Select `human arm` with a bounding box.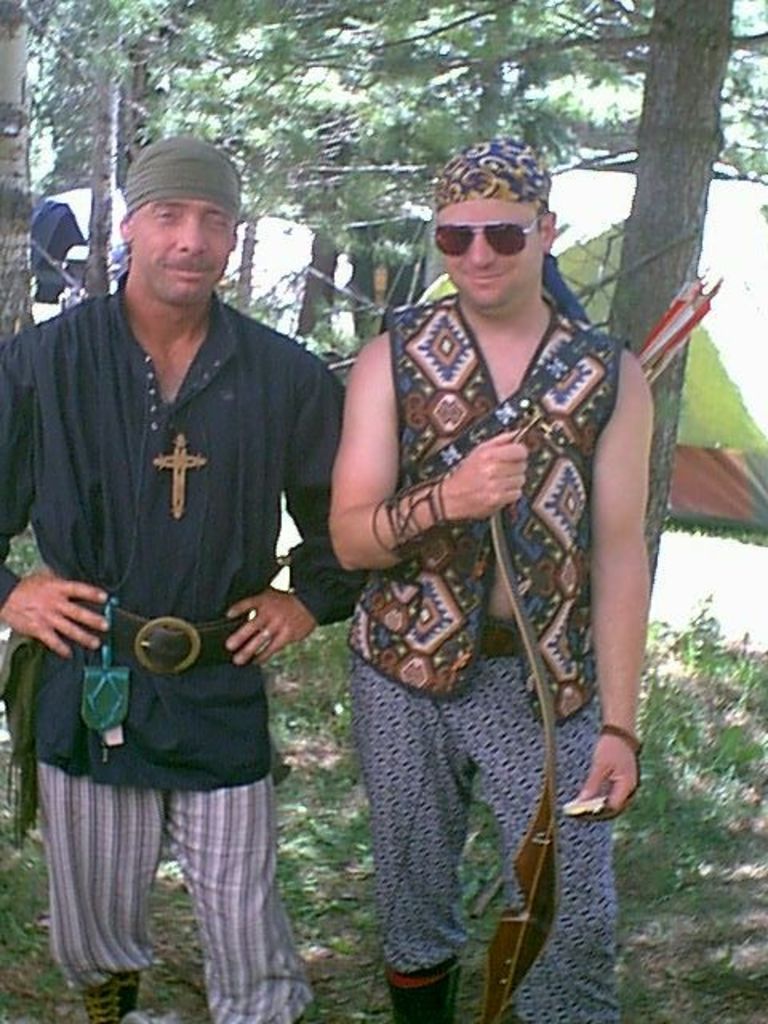
locate(224, 368, 346, 670).
